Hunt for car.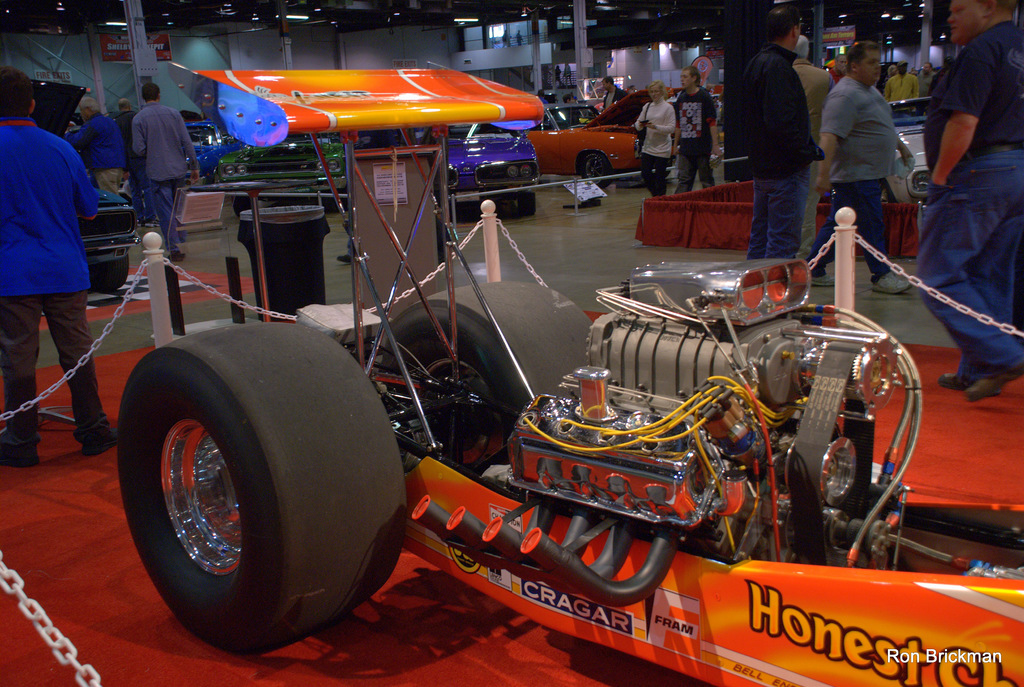
Hunted down at l=828, t=87, r=929, b=200.
